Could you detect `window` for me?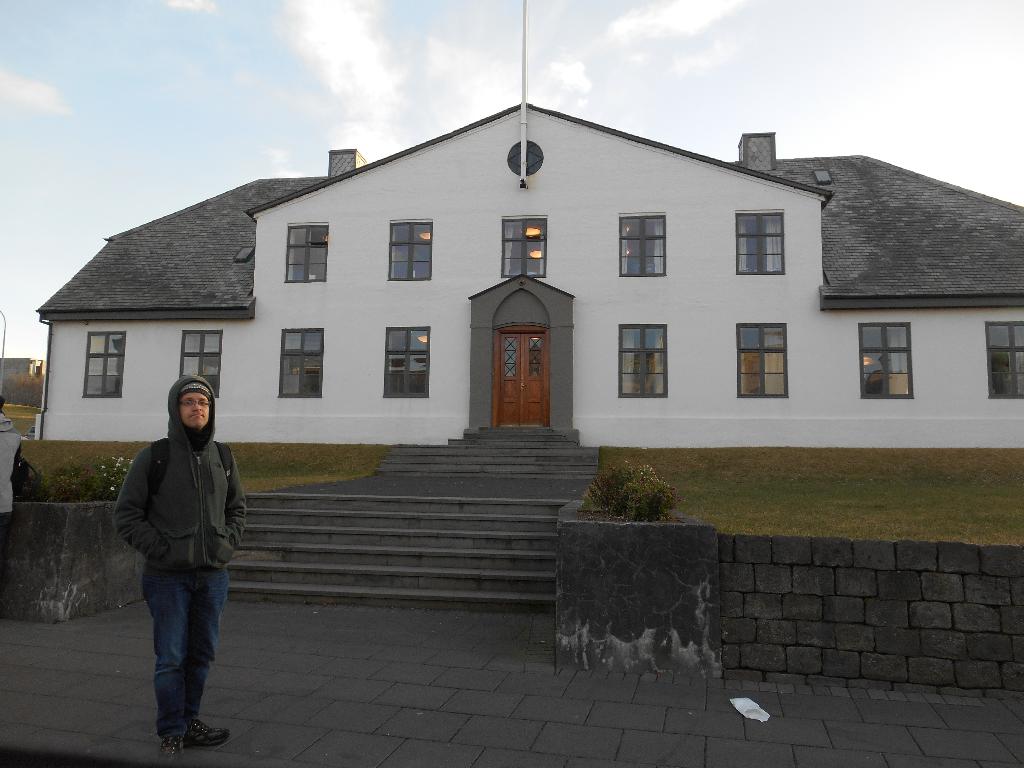
Detection result: pyautogui.locateOnScreen(982, 321, 1023, 397).
